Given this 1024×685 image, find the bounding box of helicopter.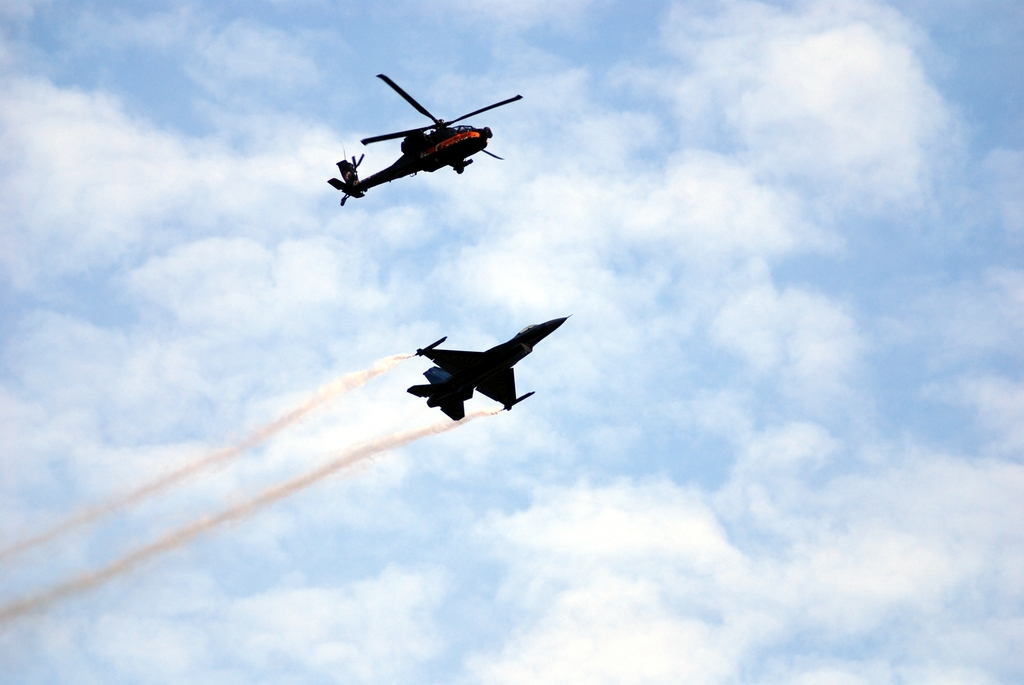
(left=317, top=69, right=532, bottom=198).
